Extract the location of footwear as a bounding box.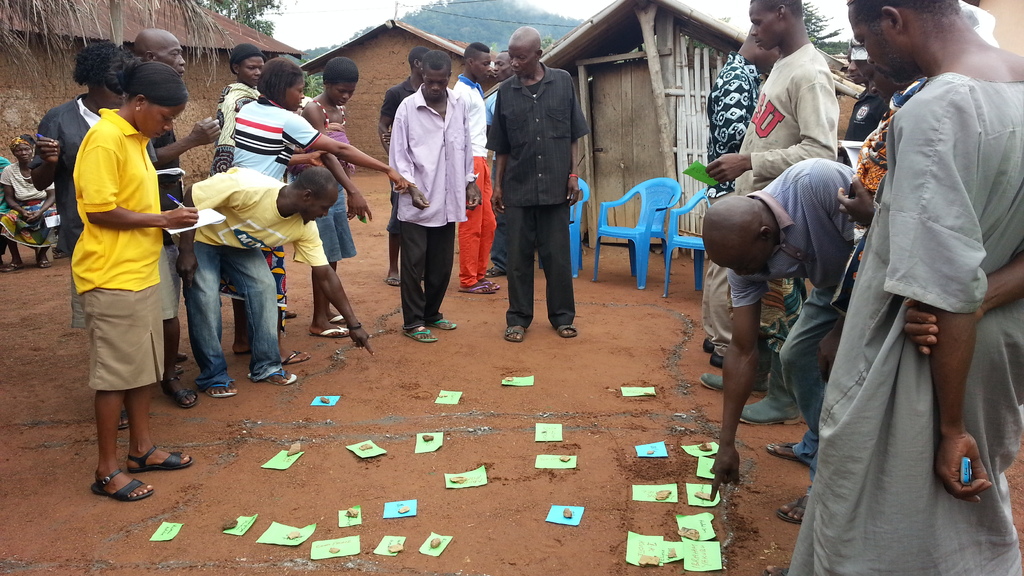
484,276,499,292.
